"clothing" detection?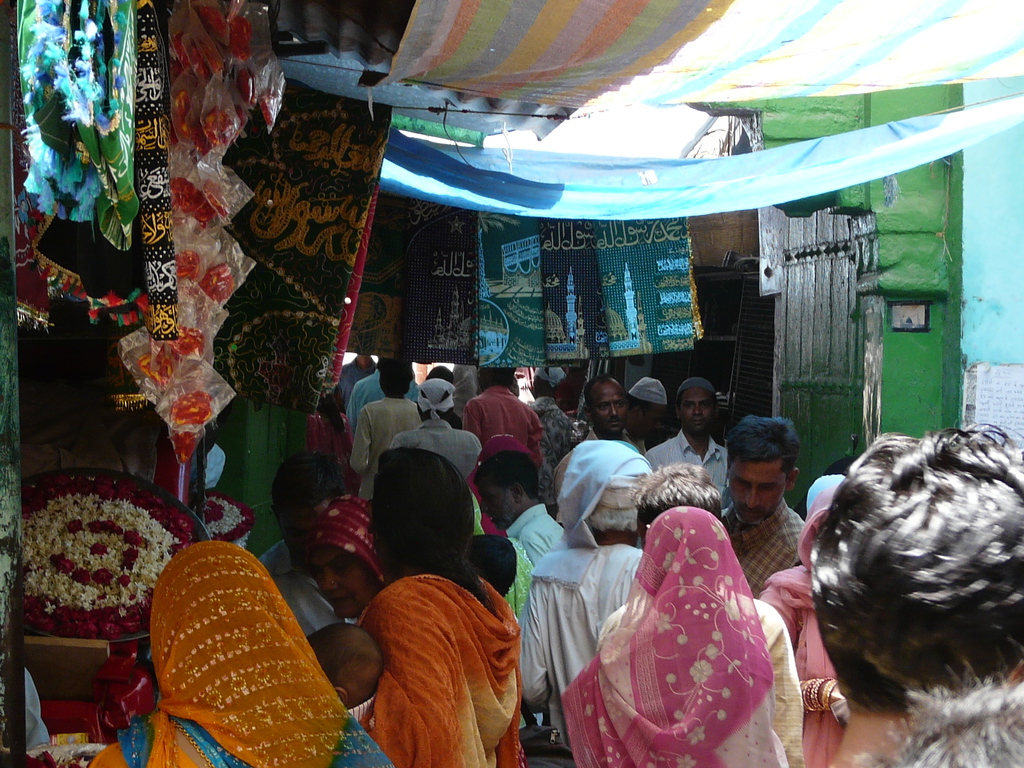
(506, 500, 566, 564)
